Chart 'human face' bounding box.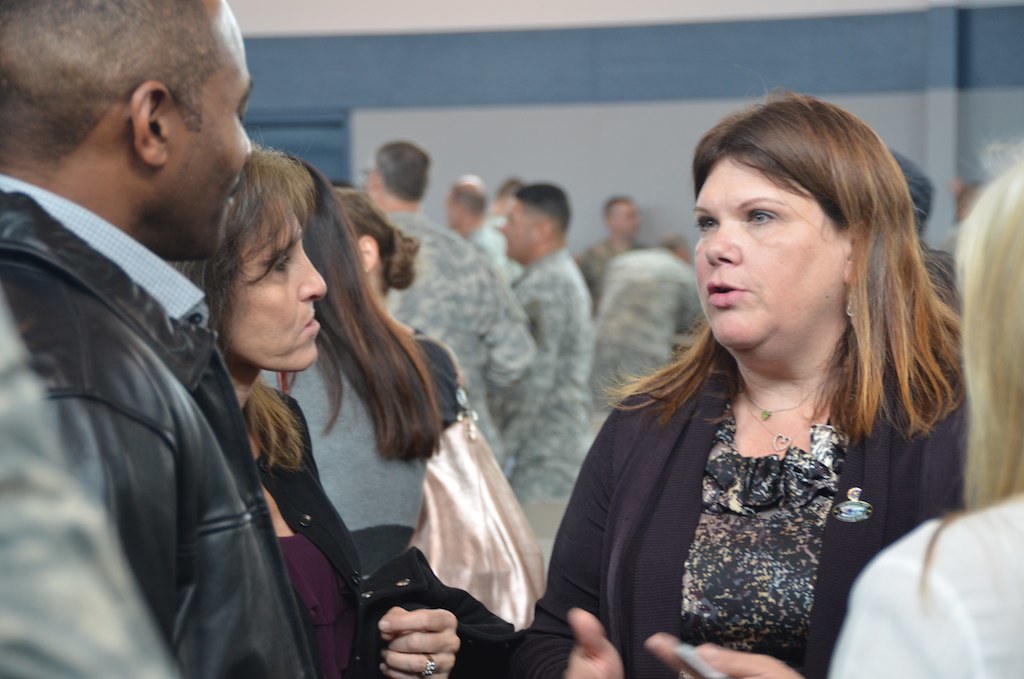
Charted: rect(164, 4, 256, 262).
